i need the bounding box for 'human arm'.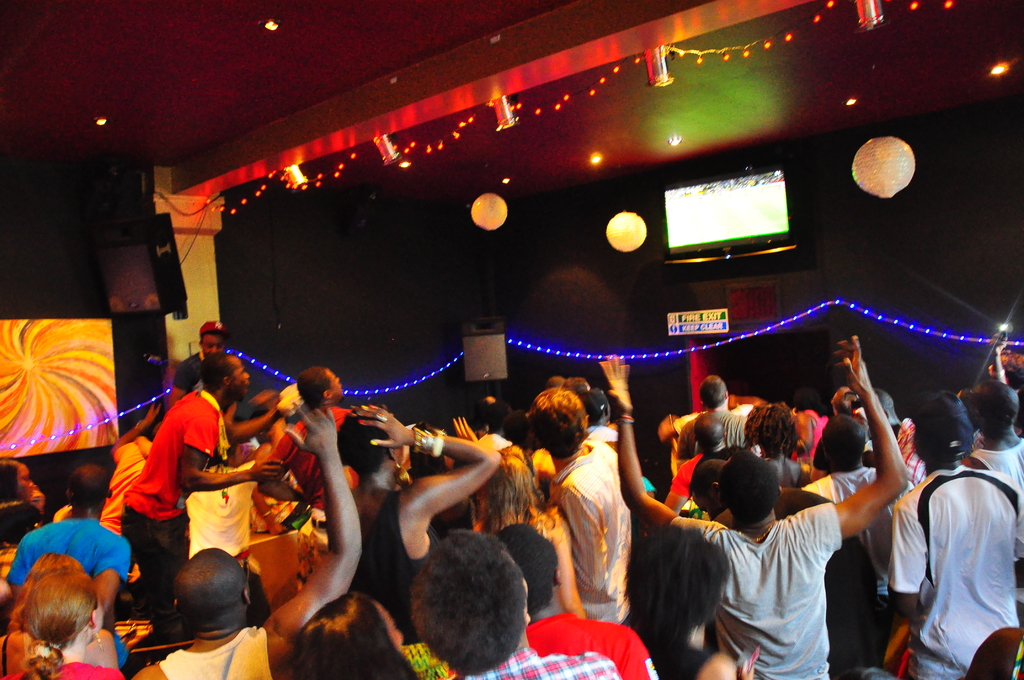
Here it is: Rect(966, 622, 1011, 679).
